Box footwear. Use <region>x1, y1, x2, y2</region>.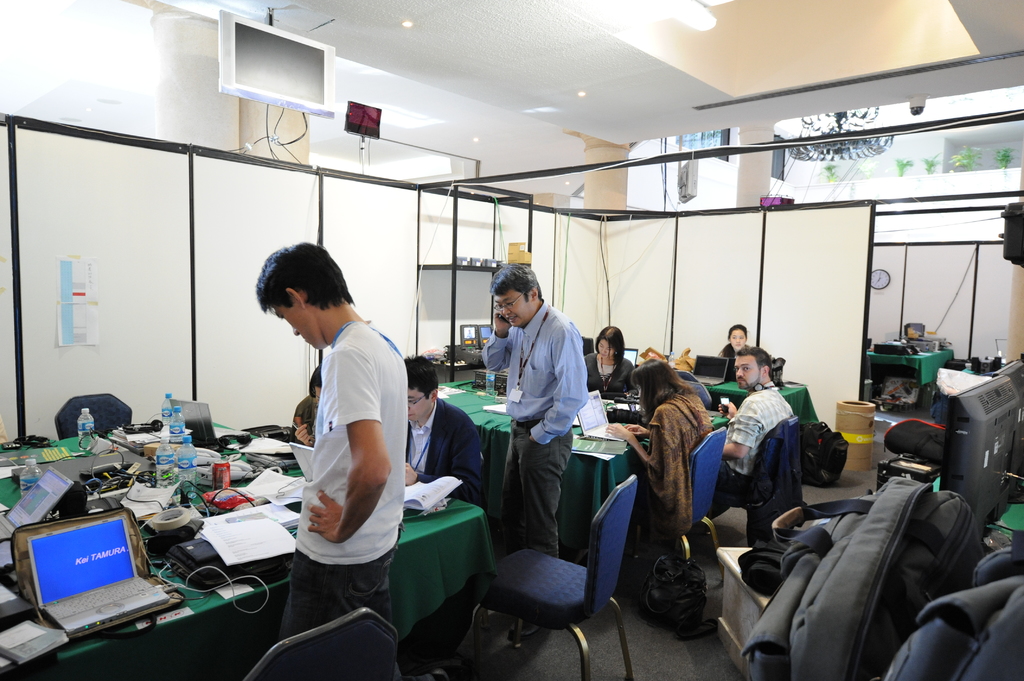
<region>508, 619, 543, 639</region>.
